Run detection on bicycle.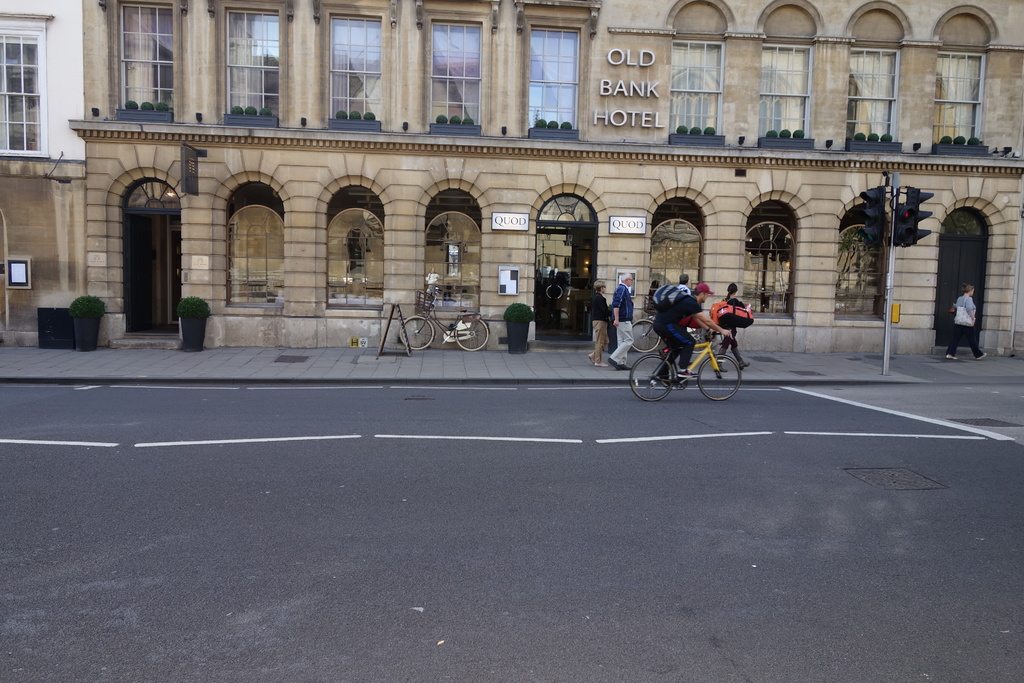
Result: {"x1": 620, "y1": 323, "x2": 752, "y2": 398}.
